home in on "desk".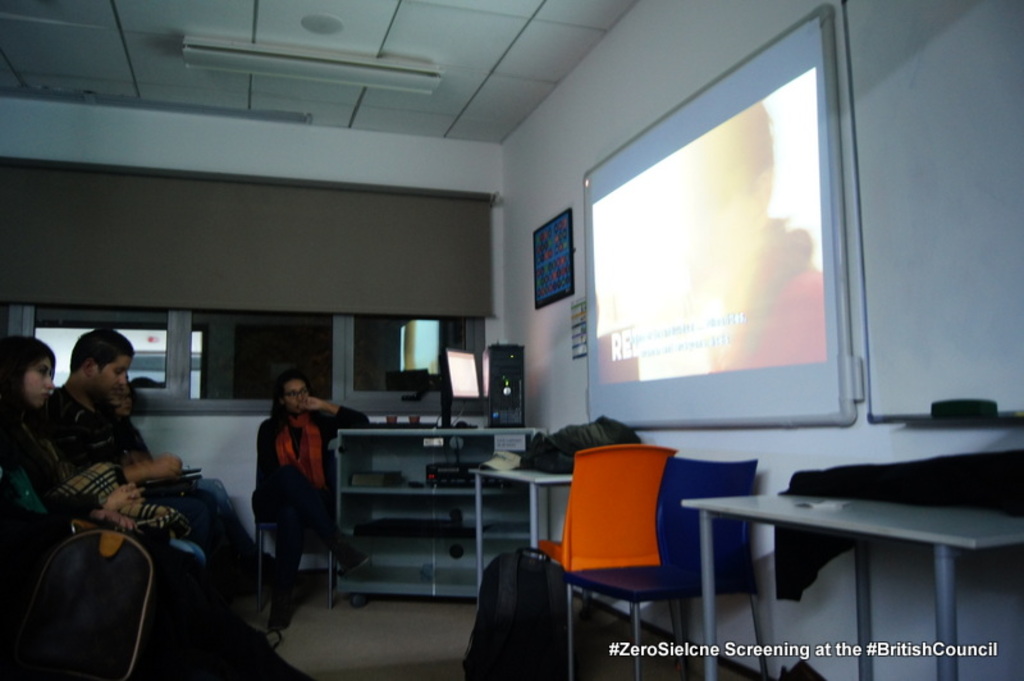
Homed in at select_region(328, 416, 554, 614).
